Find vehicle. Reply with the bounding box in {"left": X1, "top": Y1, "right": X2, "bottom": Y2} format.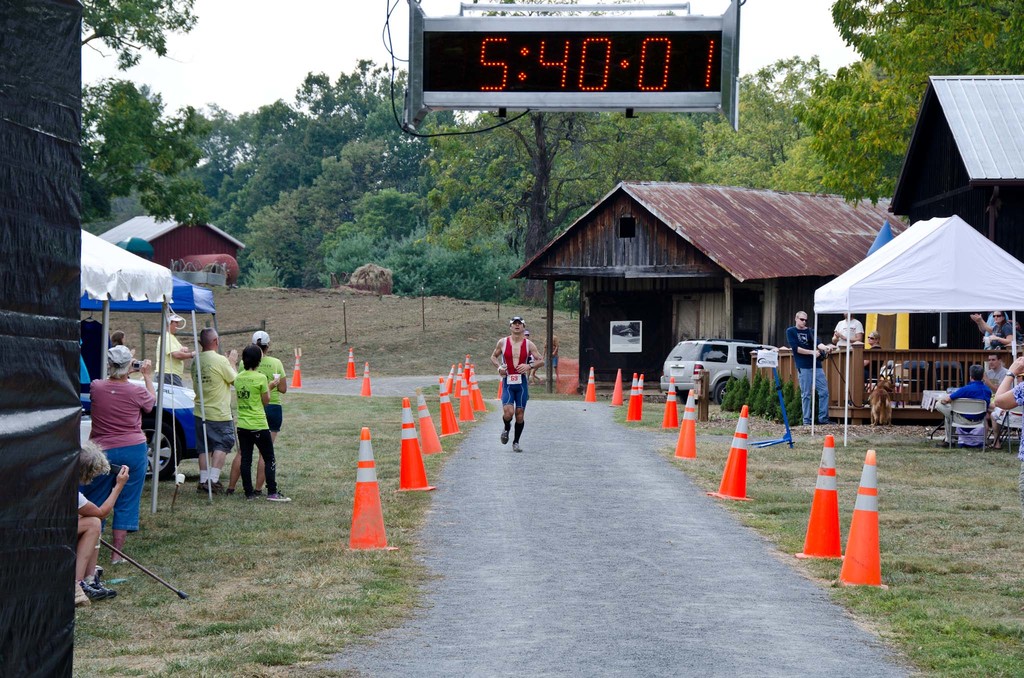
{"left": 81, "top": 376, "right": 205, "bottom": 477}.
